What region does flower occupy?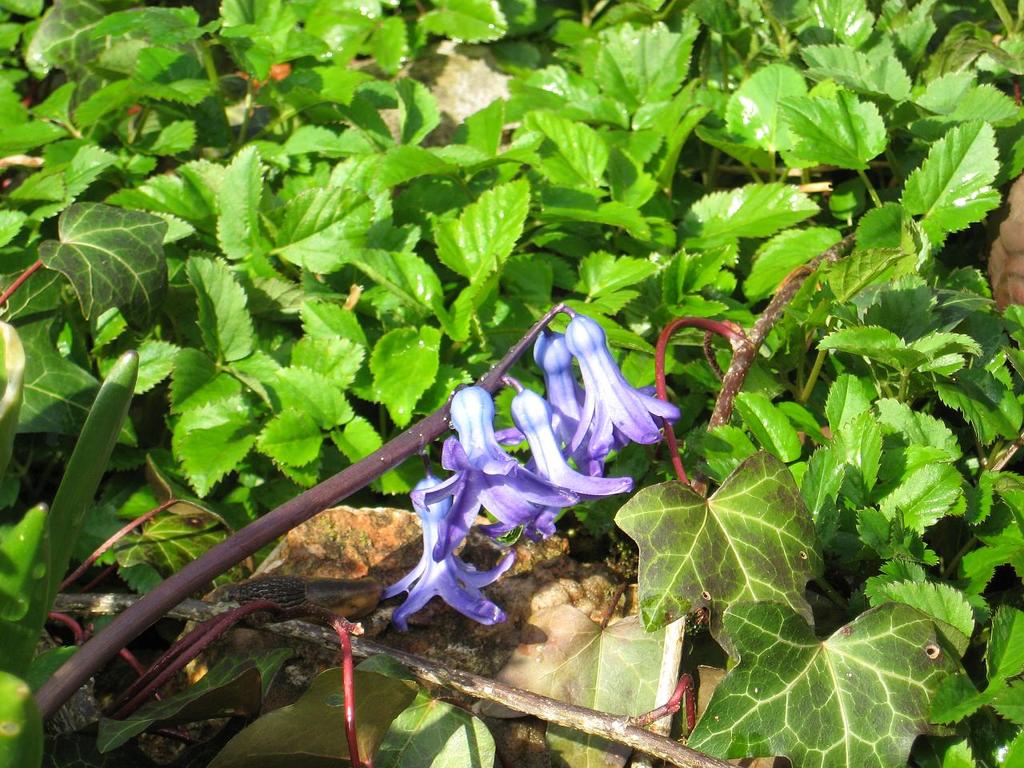
558/315/676/462.
